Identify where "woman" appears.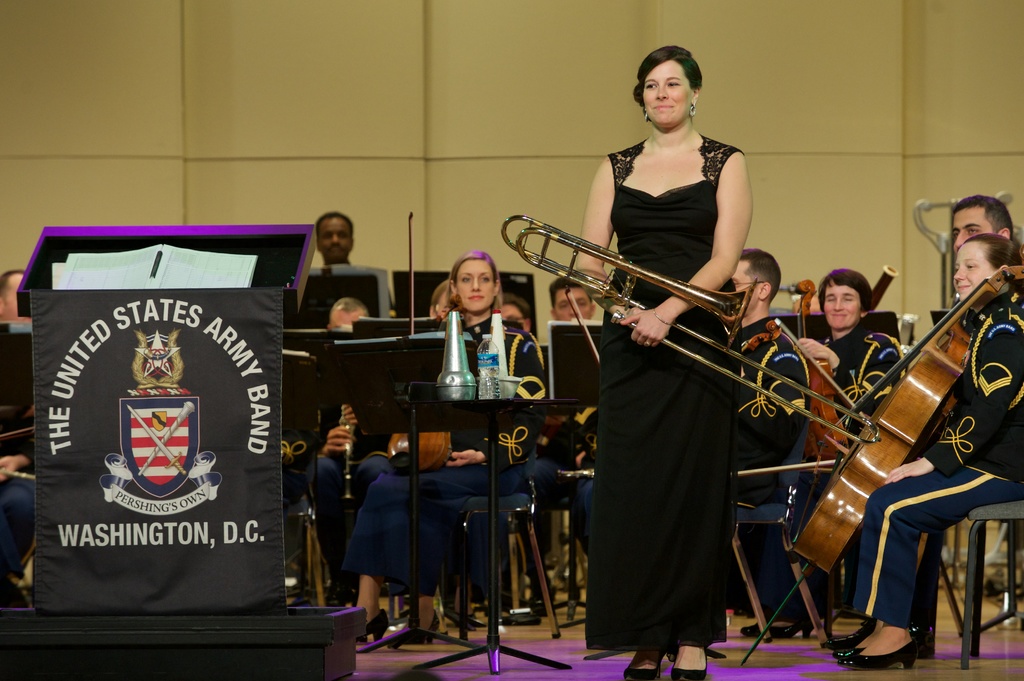
Appears at {"x1": 815, "y1": 236, "x2": 1023, "y2": 667}.
